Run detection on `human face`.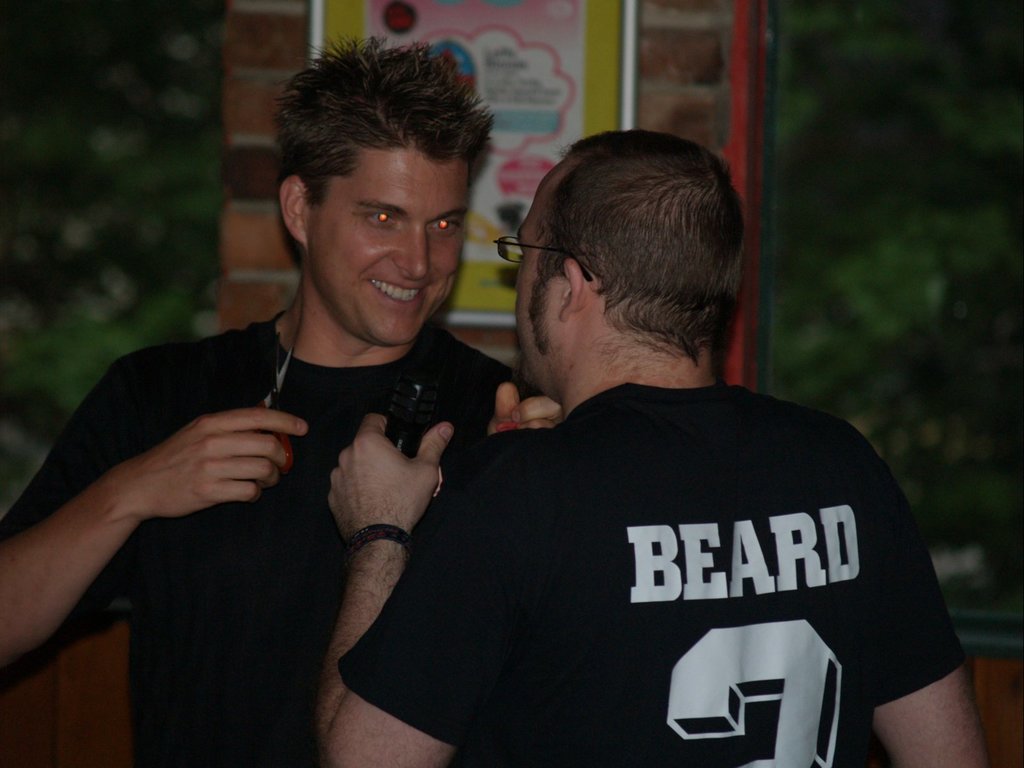
Result: locate(512, 153, 577, 387).
